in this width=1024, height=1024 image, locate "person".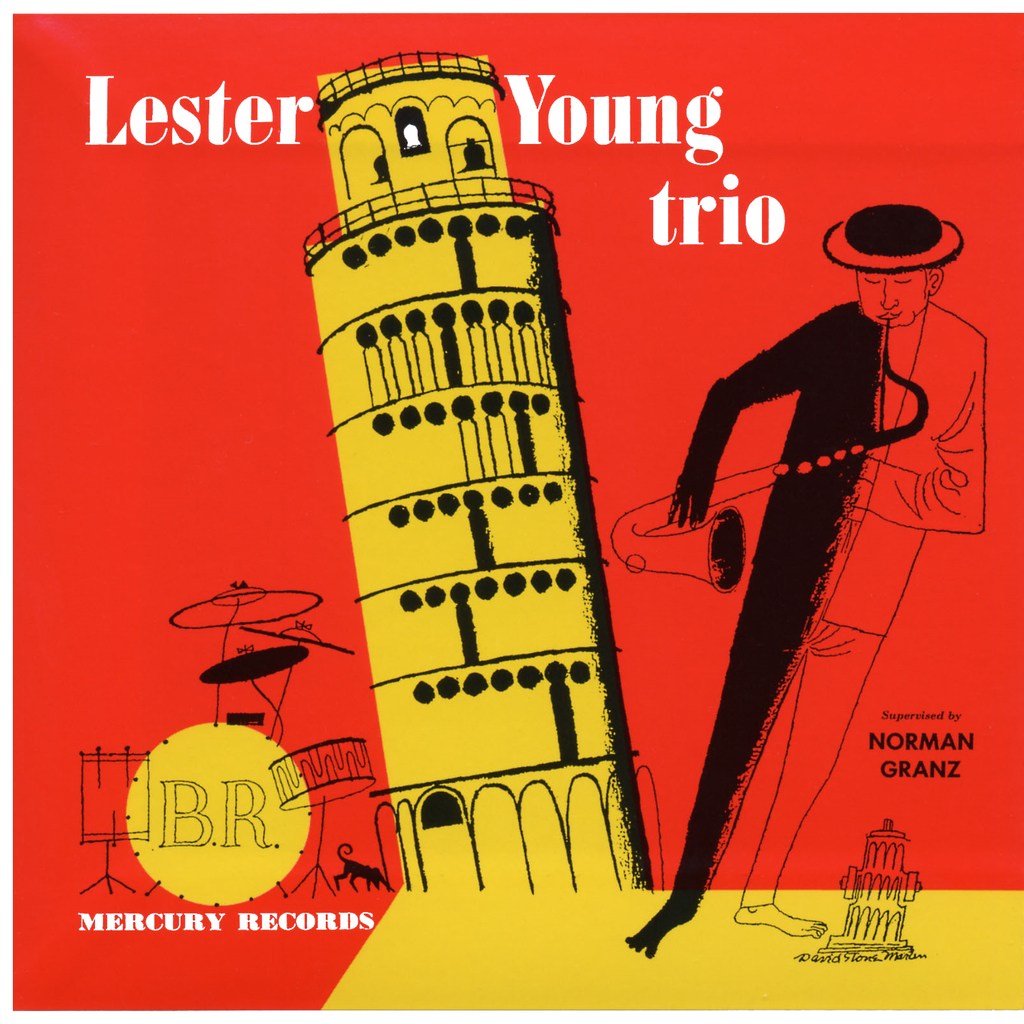
Bounding box: pyautogui.locateOnScreen(638, 173, 956, 980).
